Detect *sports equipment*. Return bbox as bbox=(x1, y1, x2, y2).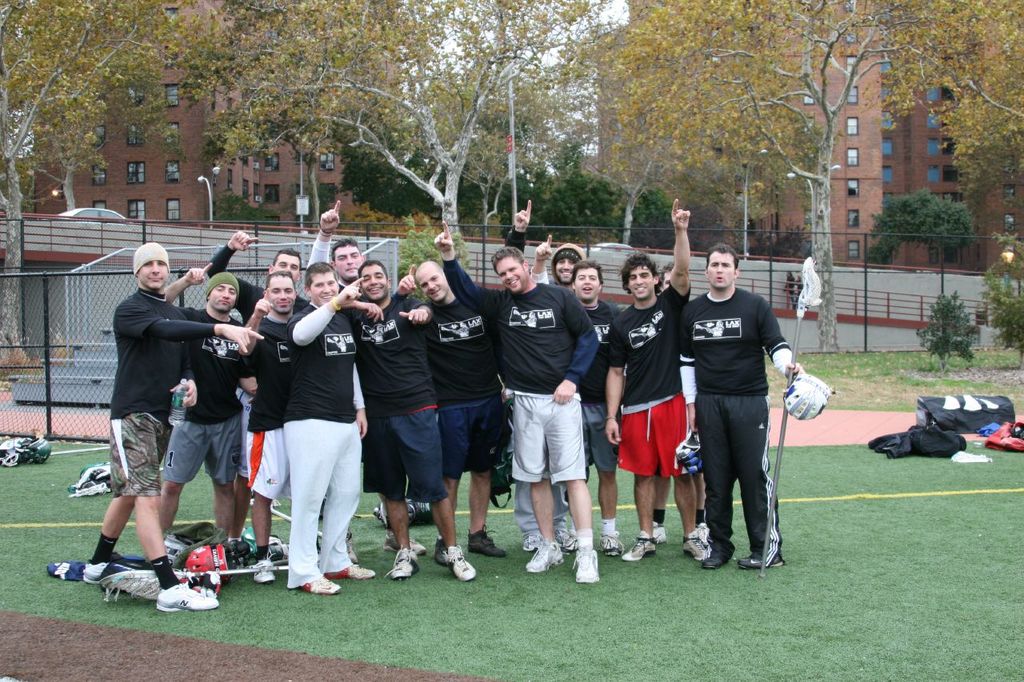
bbox=(671, 432, 703, 481).
